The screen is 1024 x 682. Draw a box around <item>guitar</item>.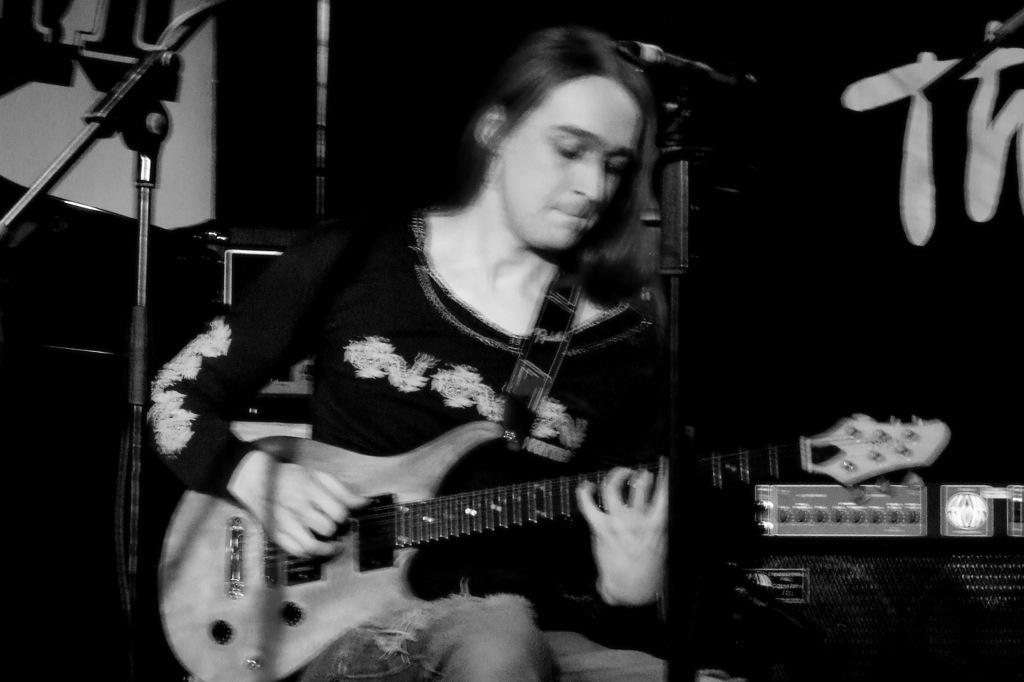
<box>158,381,717,670</box>.
